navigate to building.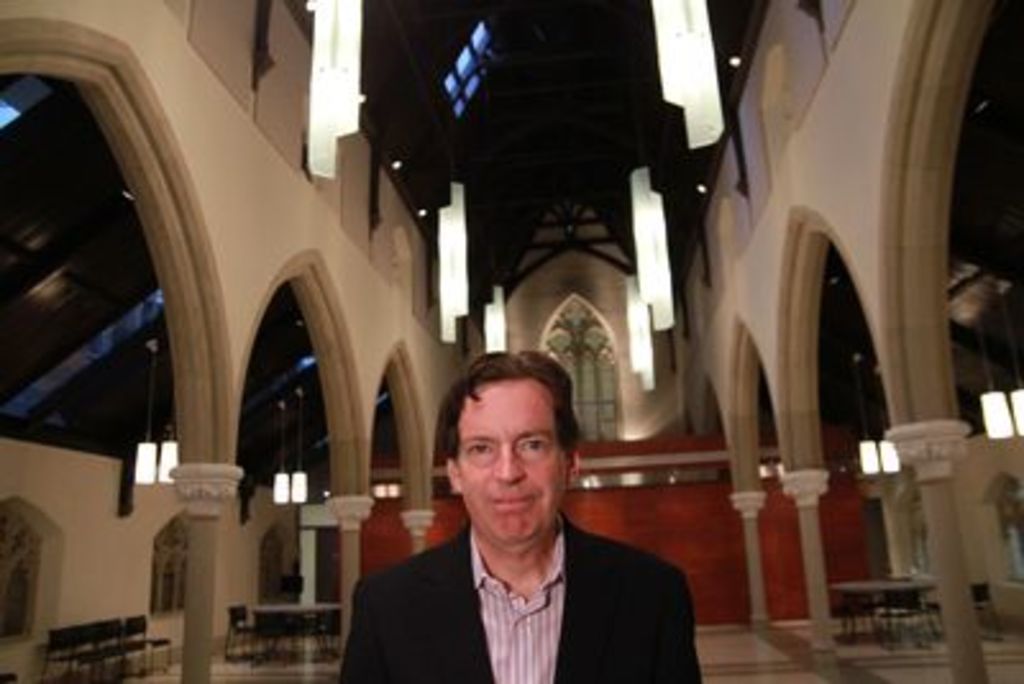
Navigation target: {"left": 0, "top": 0, "right": 1021, "bottom": 681}.
